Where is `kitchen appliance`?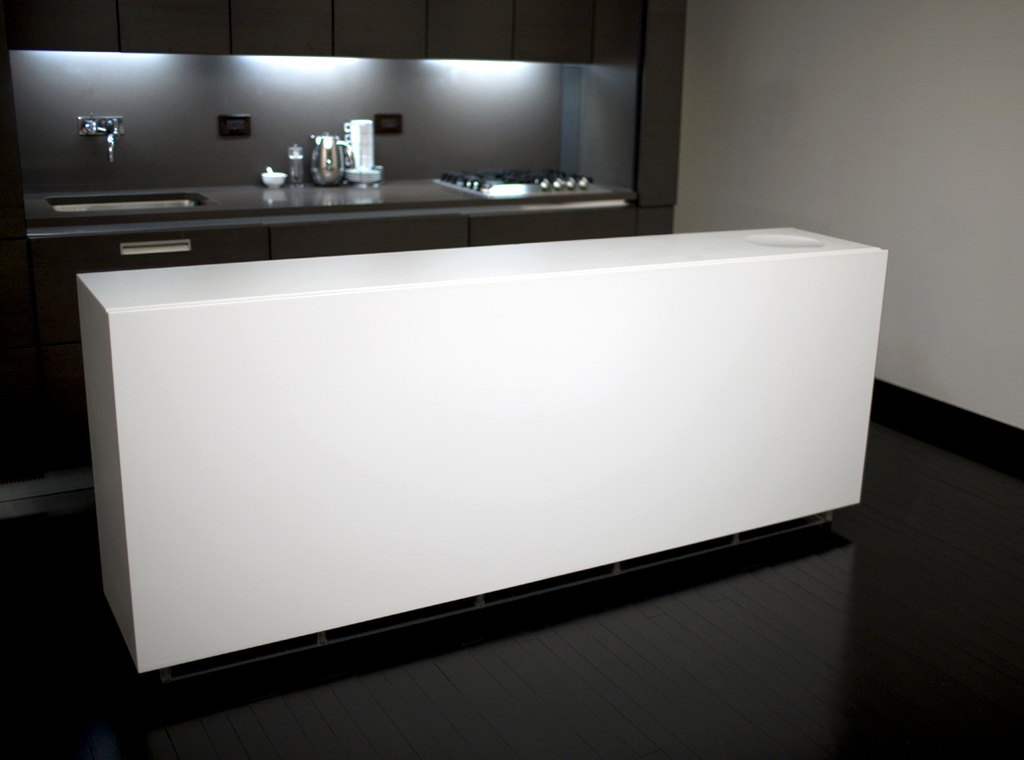
440/167/599/198.
